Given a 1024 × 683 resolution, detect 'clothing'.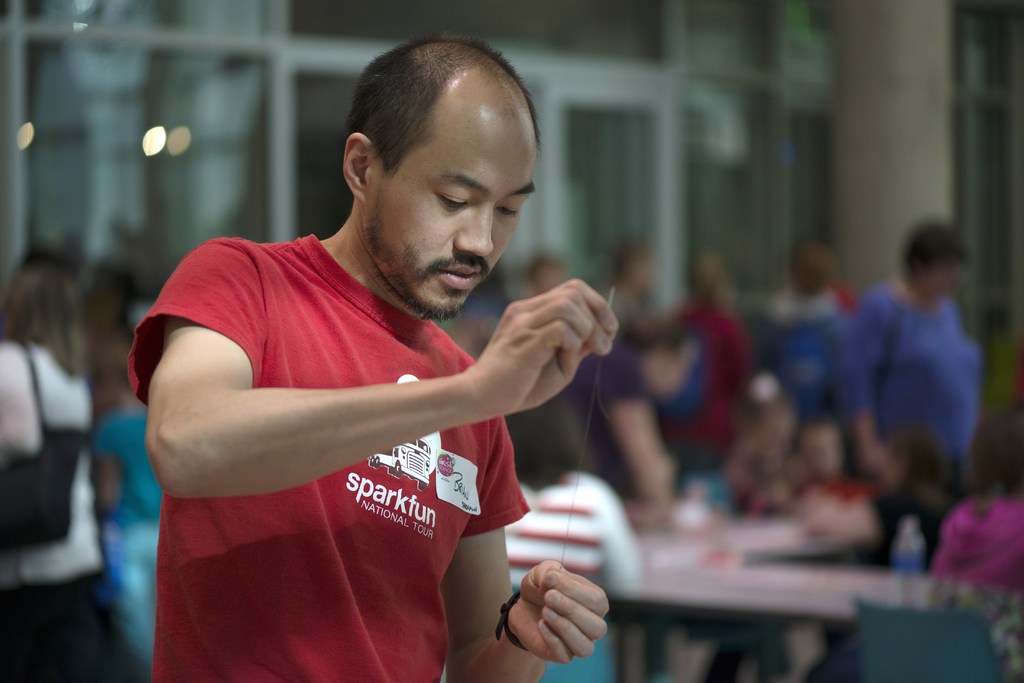
568 341 641 508.
